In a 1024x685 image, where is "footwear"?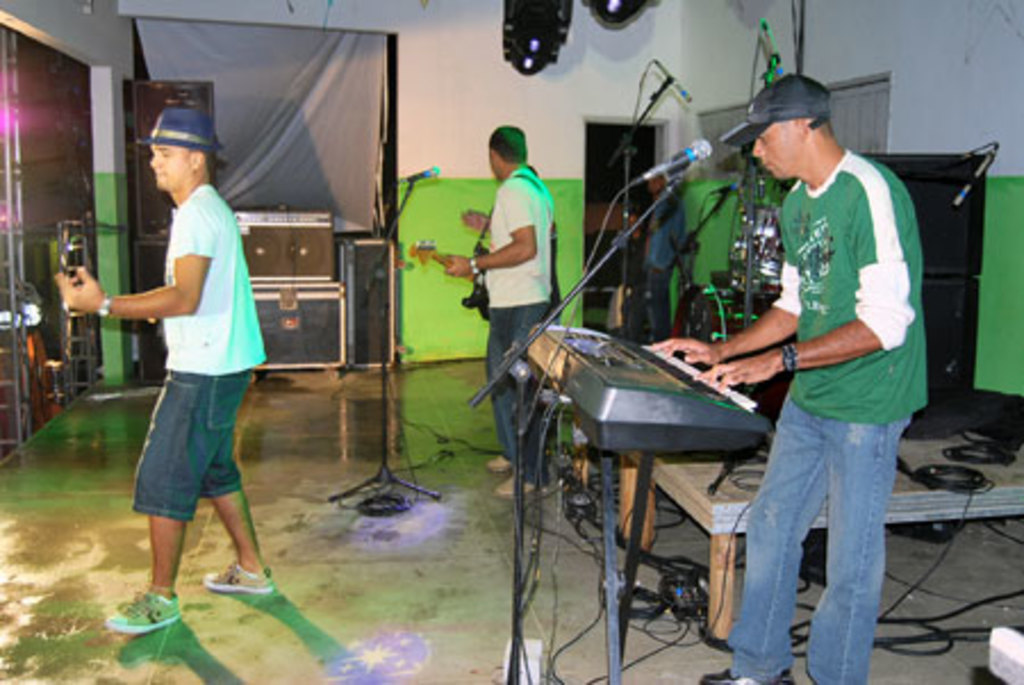
rect(207, 562, 282, 596).
